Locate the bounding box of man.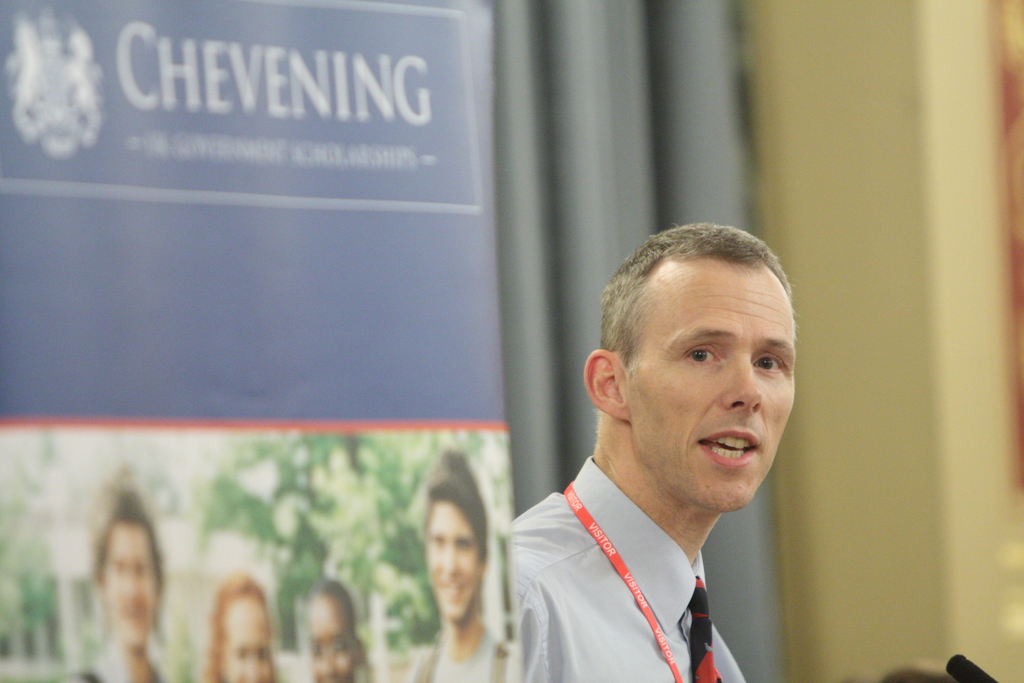
Bounding box: <box>404,452,509,682</box>.
